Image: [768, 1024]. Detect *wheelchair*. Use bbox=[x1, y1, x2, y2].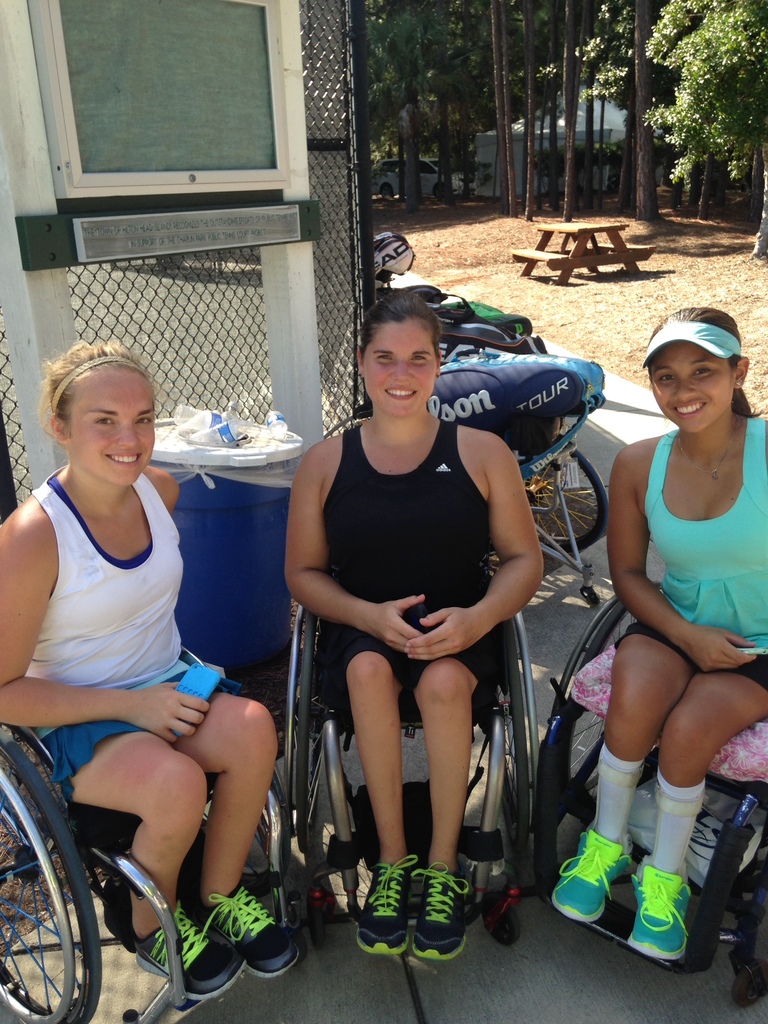
bbox=[265, 524, 547, 942].
